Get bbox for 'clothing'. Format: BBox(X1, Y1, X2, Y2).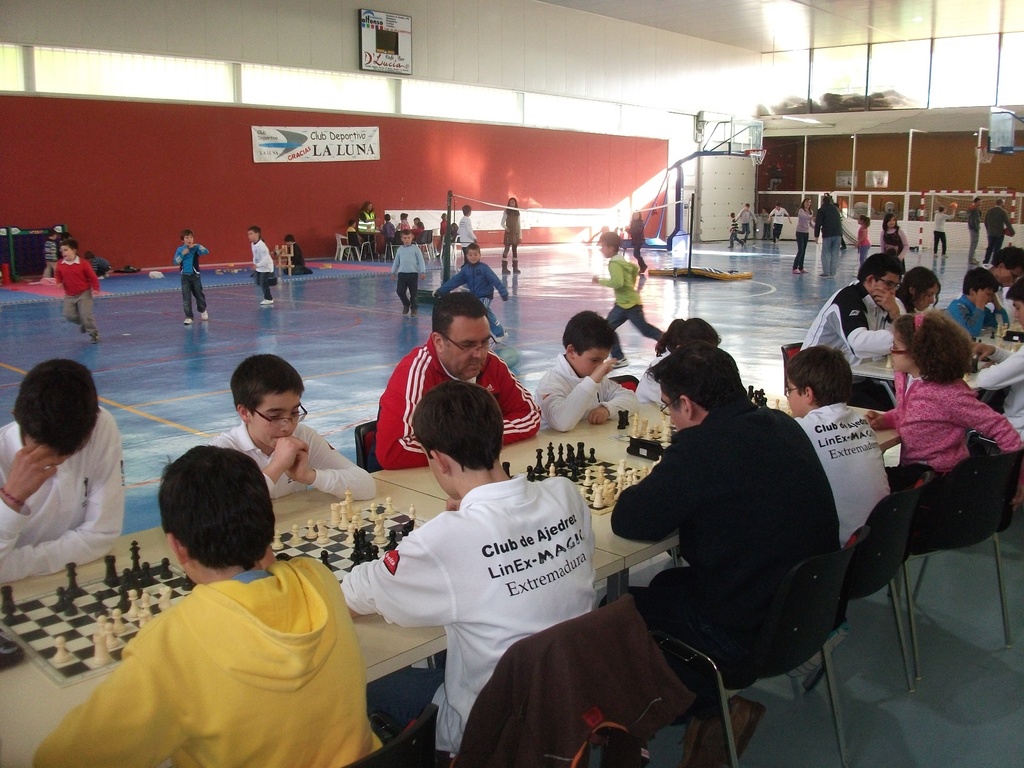
BBox(872, 207, 915, 258).
